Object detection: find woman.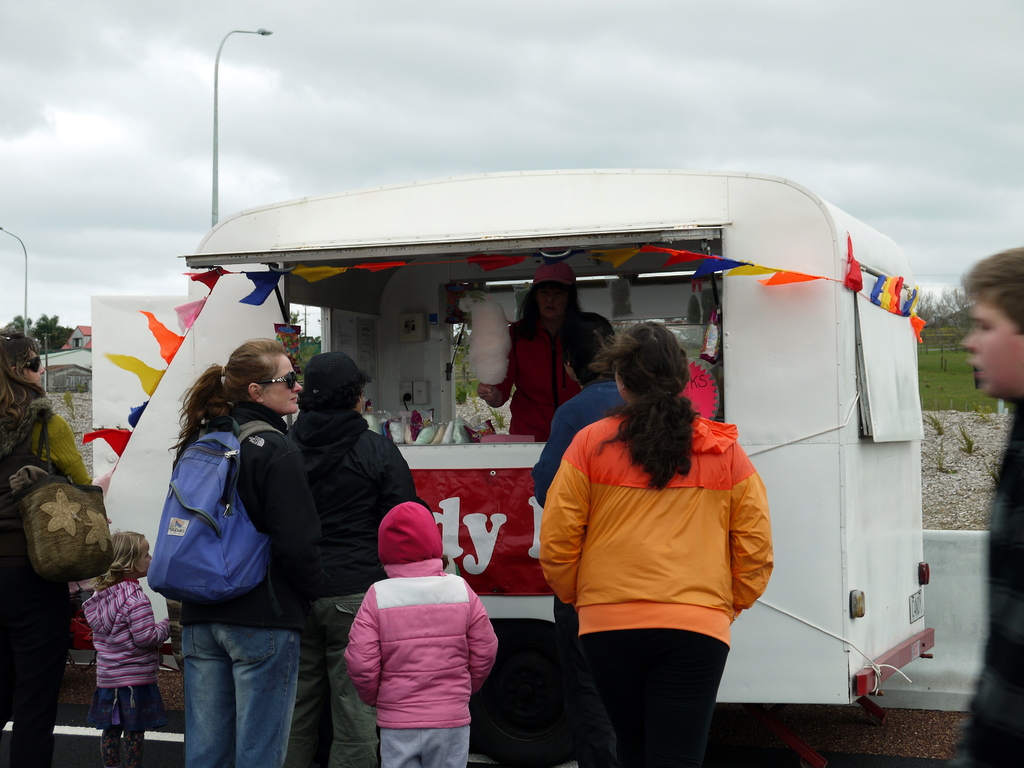
bbox=(159, 337, 328, 767).
